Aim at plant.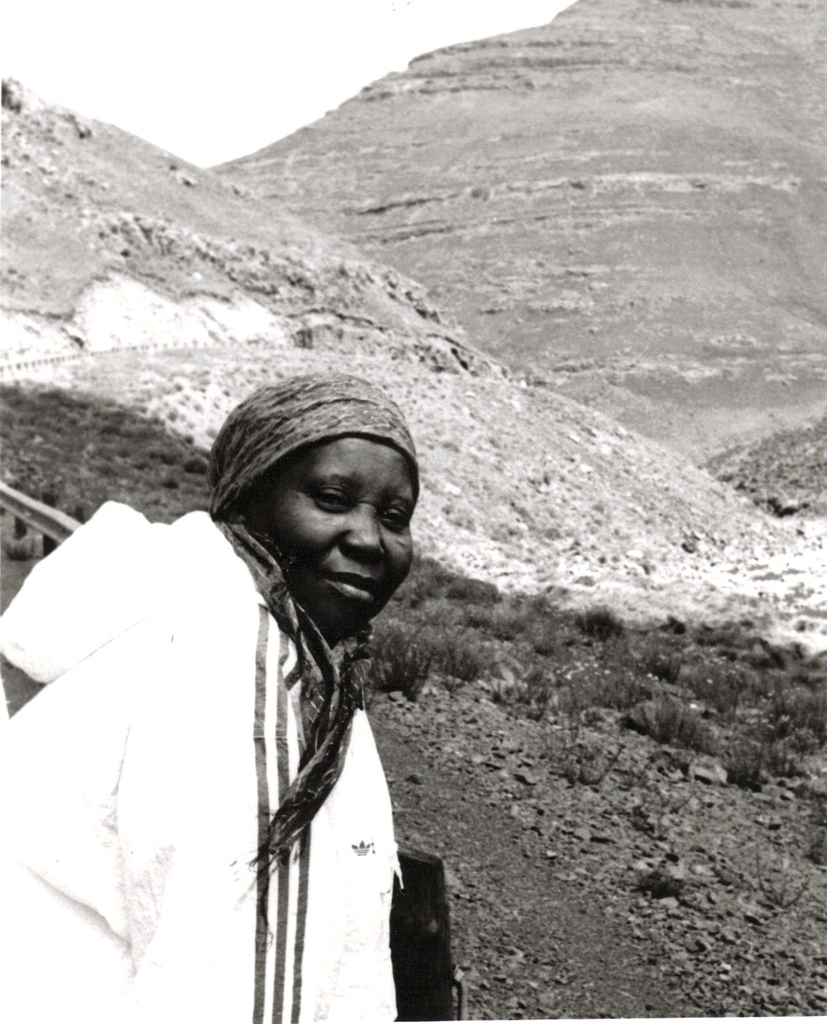
Aimed at x1=634 y1=696 x2=719 y2=756.
